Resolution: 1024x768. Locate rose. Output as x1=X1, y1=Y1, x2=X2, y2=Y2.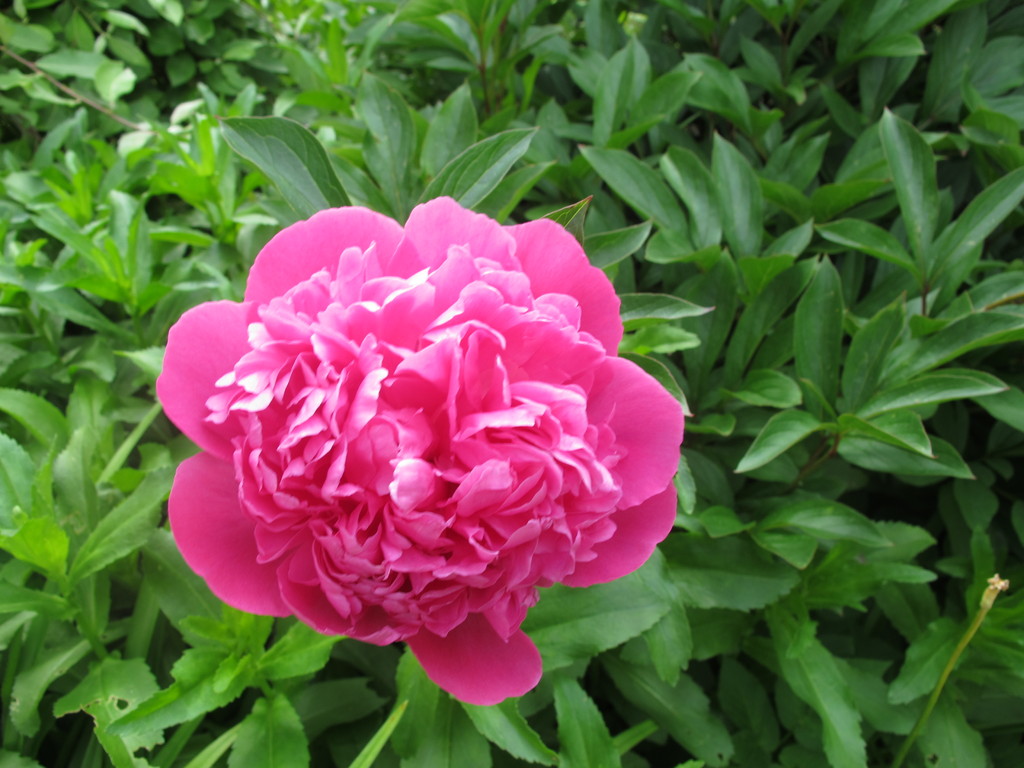
x1=166, y1=193, x2=684, y2=707.
